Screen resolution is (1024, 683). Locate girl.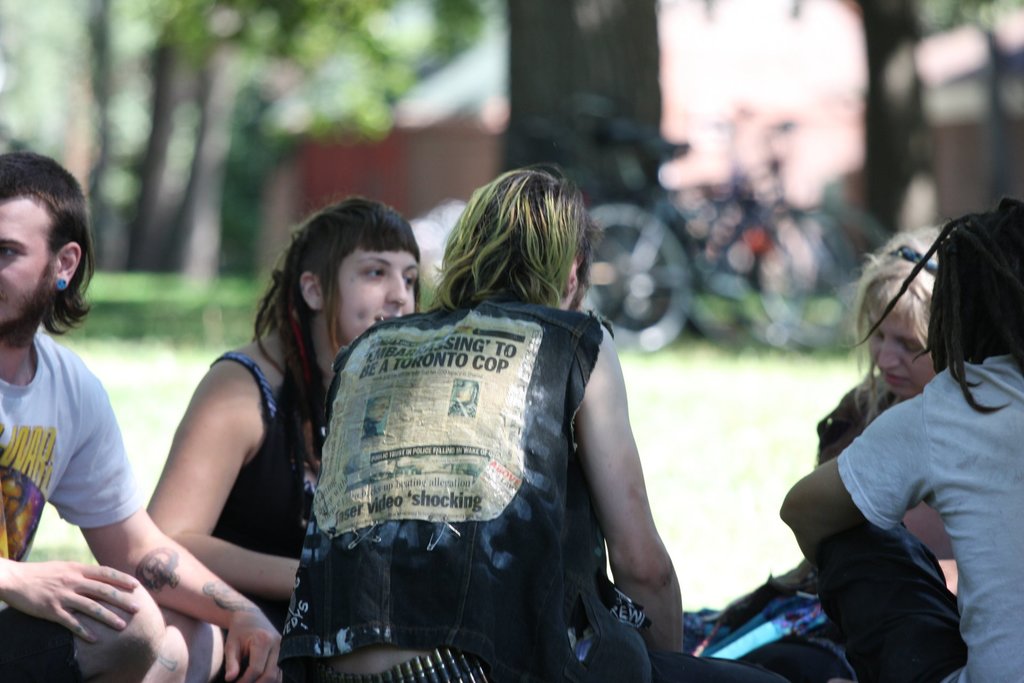
crop(713, 231, 955, 630).
